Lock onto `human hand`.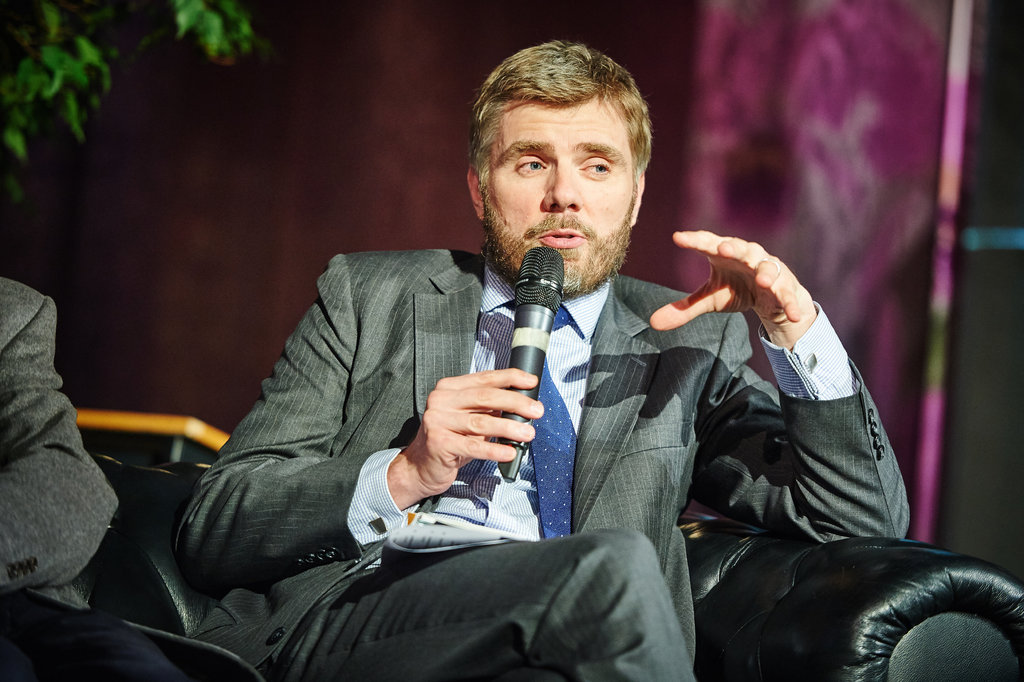
Locked: (left=404, top=366, right=547, bottom=497).
